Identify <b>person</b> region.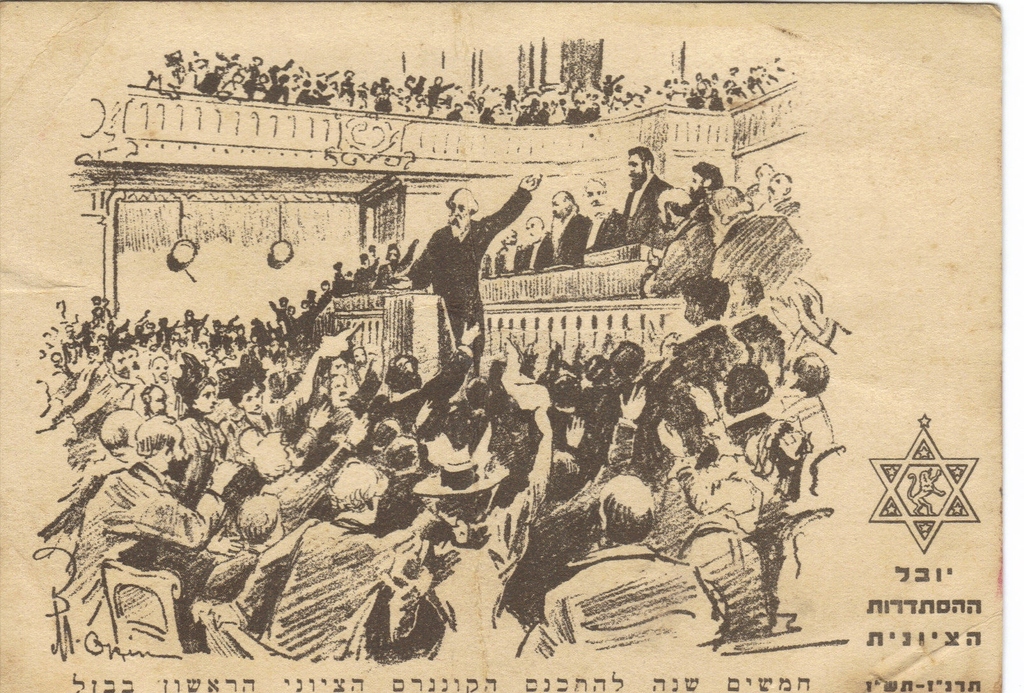
Region: (386,168,548,369).
